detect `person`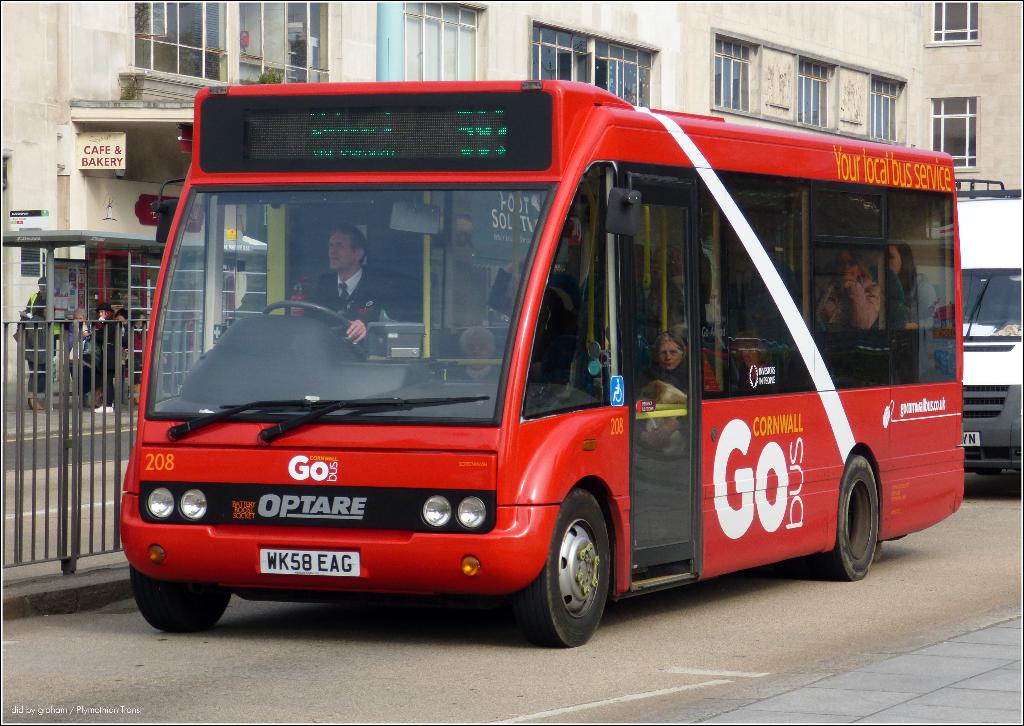
12 277 51 415
